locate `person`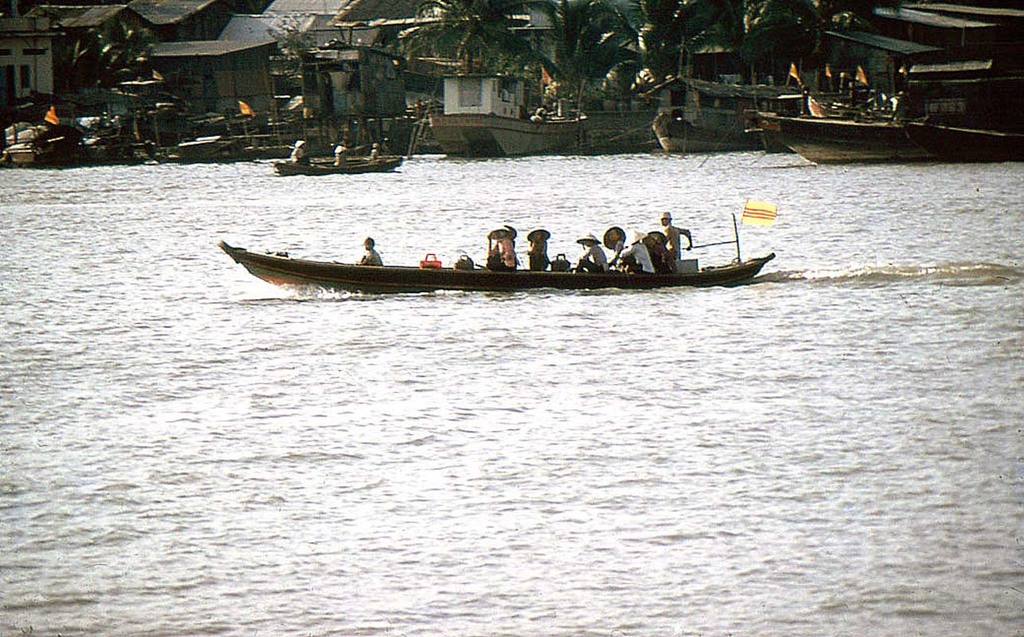
[x1=492, y1=232, x2=520, y2=272]
